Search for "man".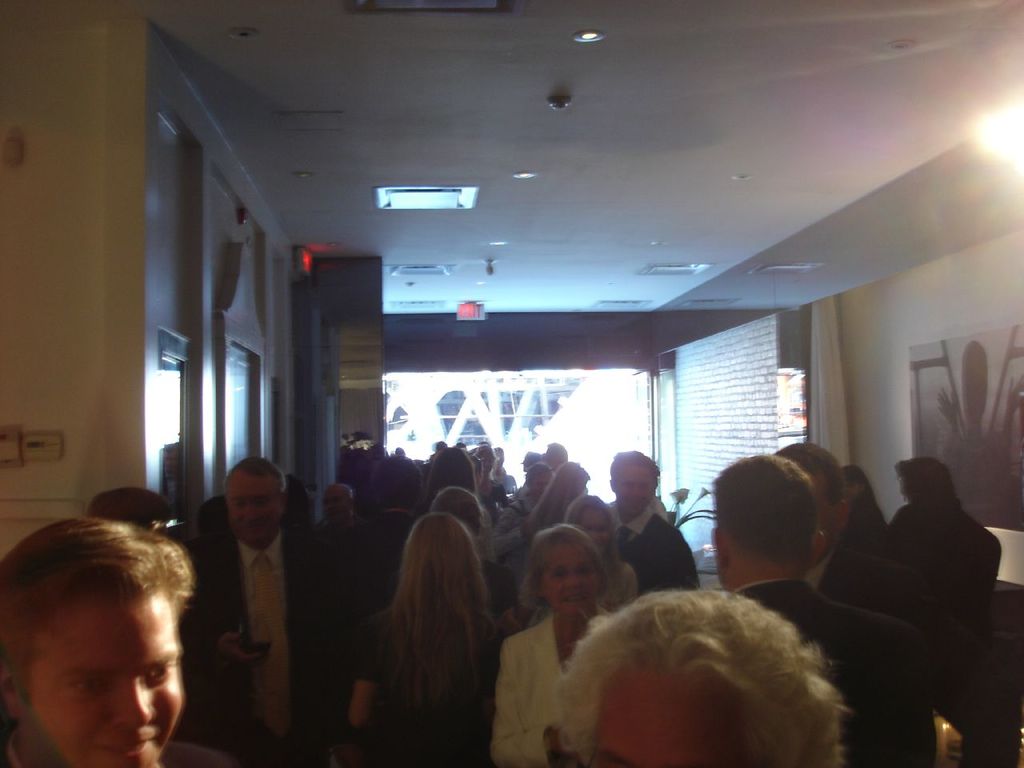
Found at 191/454/382/767.
